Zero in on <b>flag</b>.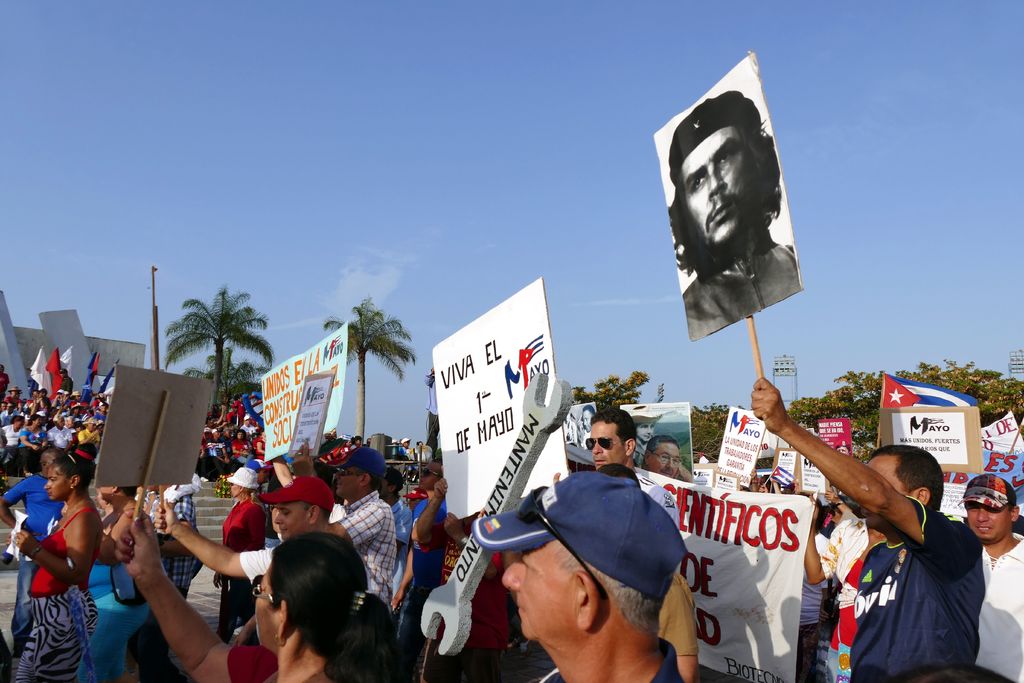
Zeroed in: (x1=27, y1=347, x2=53, y2=400).
